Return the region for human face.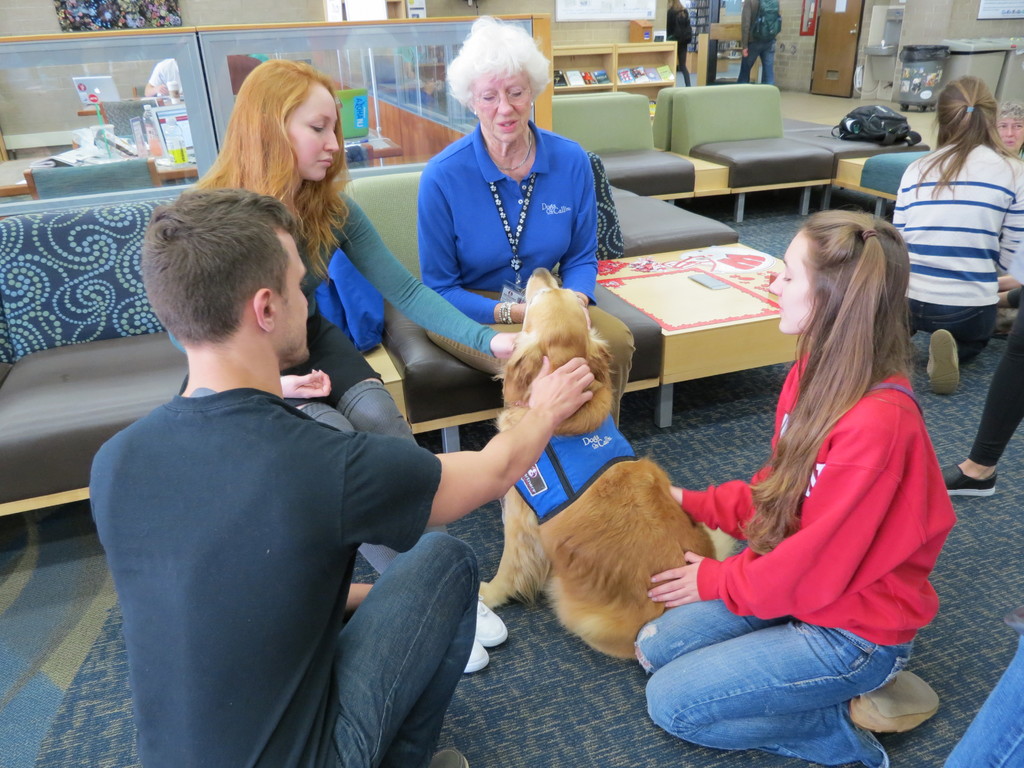
470:69:536:140.
